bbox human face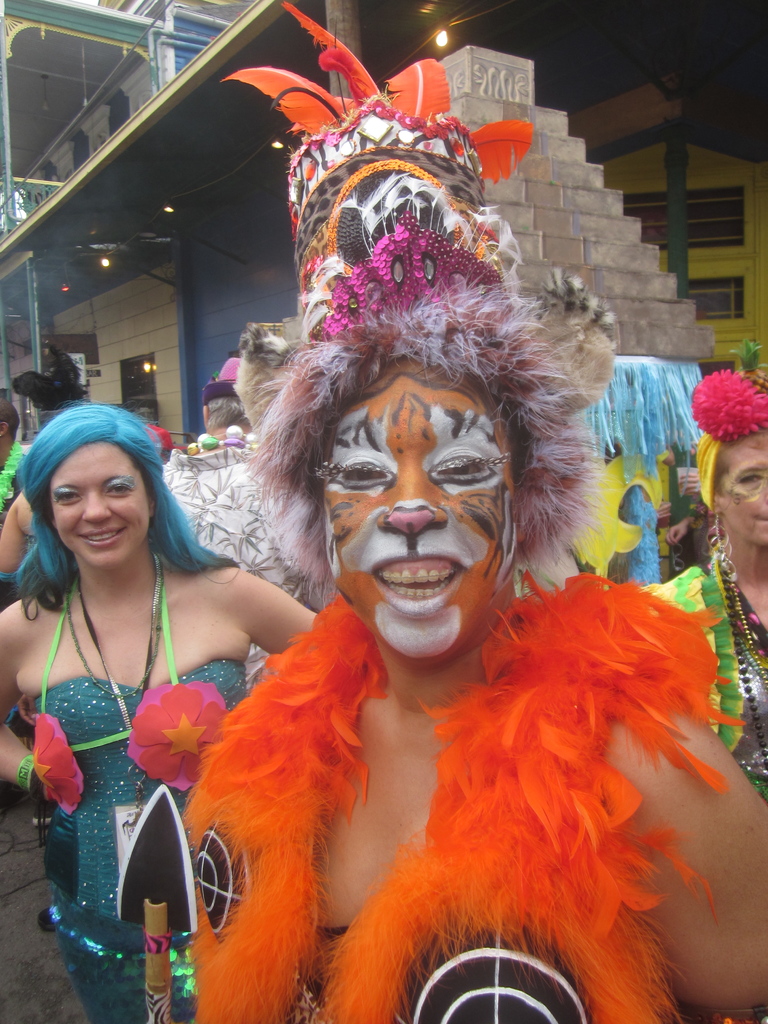
51, 438, 156, 564
